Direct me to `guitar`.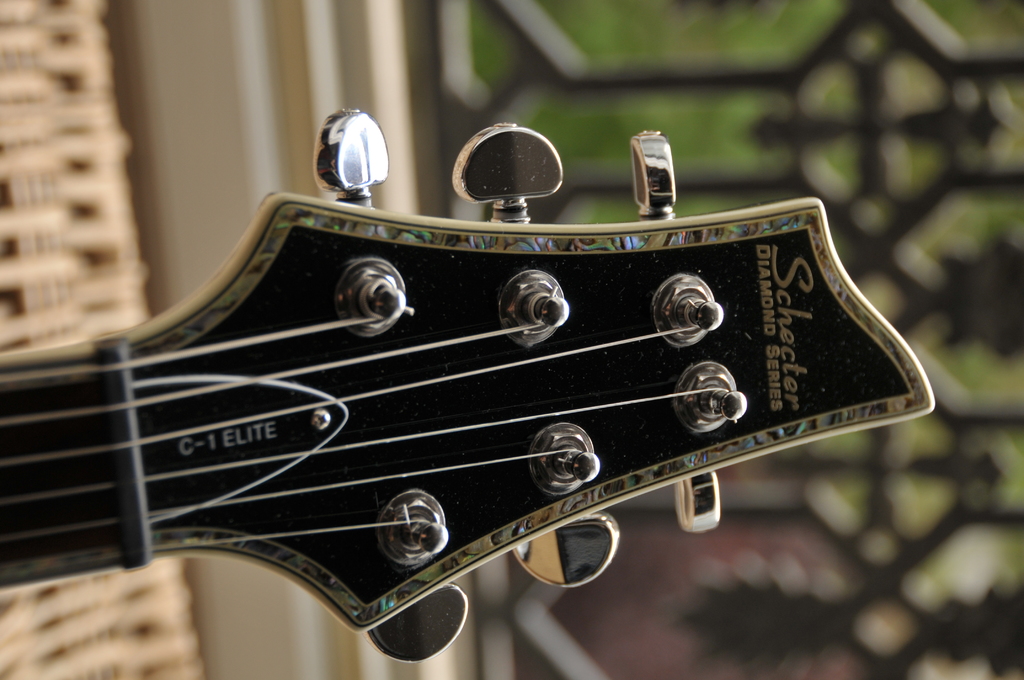
Direction: <bbox>0, 106, 937, 679</bbox>.
